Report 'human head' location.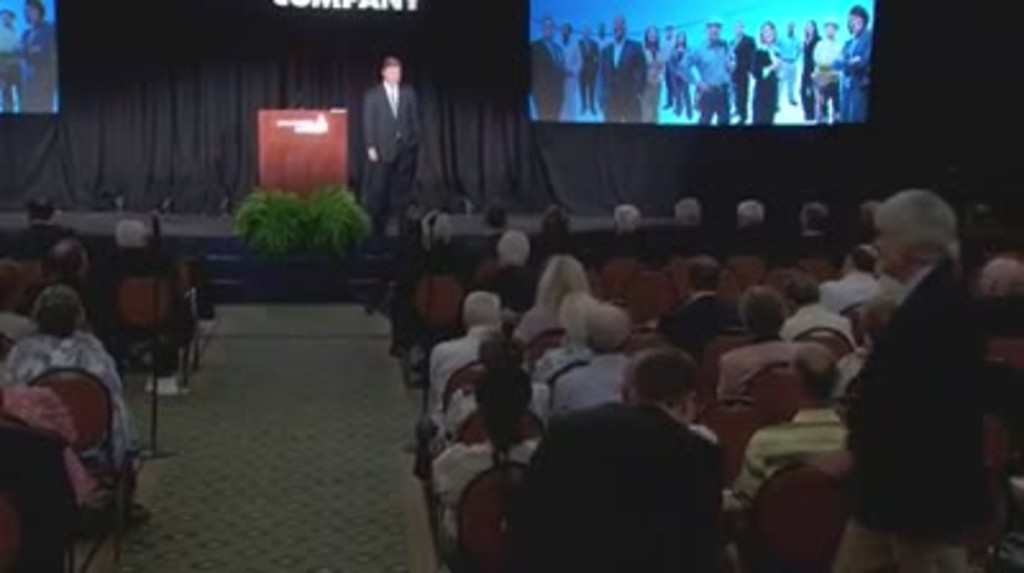
Report: crop(684, 266, 714, 294).
